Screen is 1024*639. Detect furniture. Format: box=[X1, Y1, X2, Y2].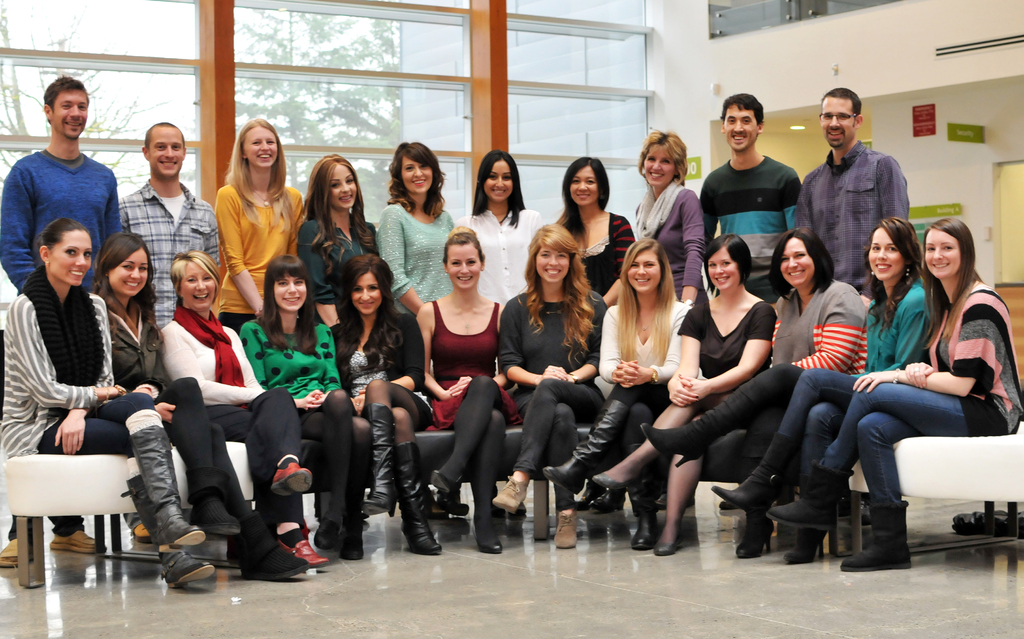
box=[0, 417, 1023, 590].
